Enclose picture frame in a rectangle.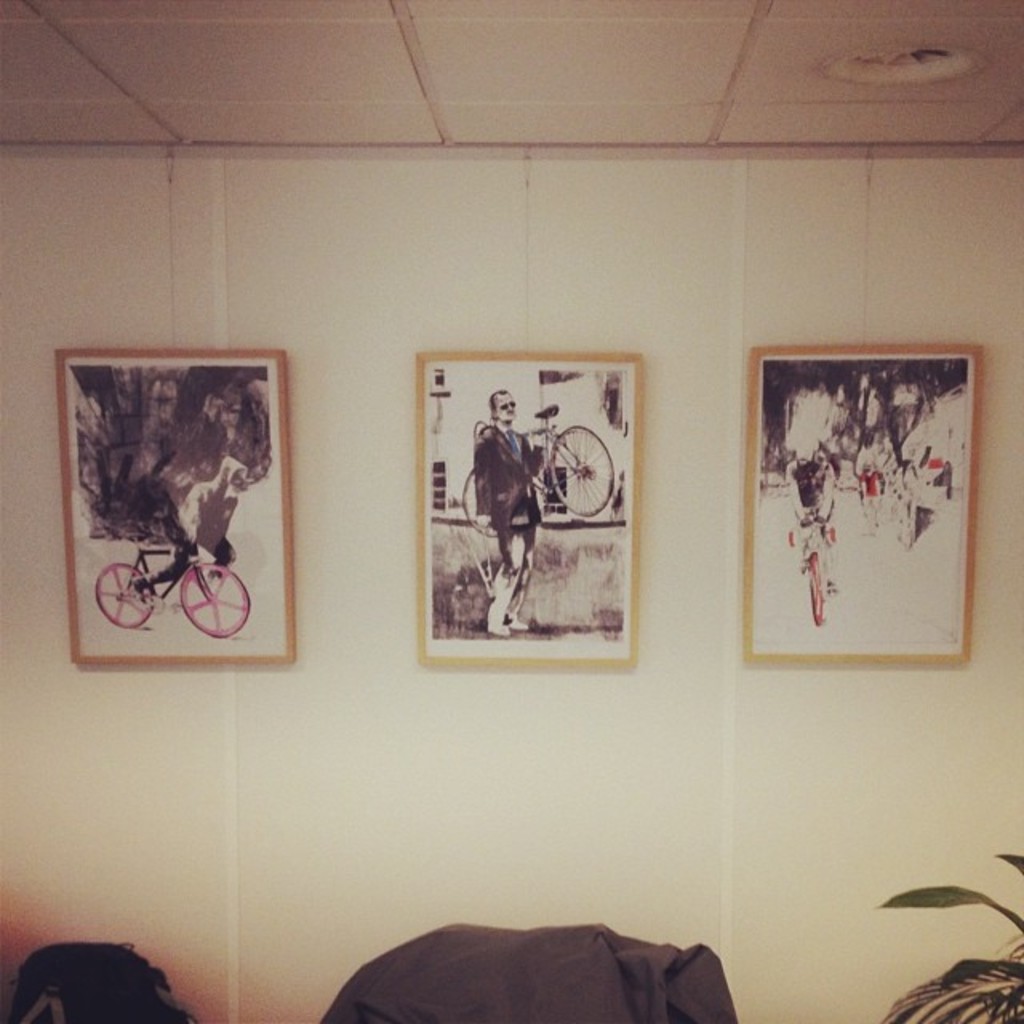
bbox=[50, 349, 296, 669].
